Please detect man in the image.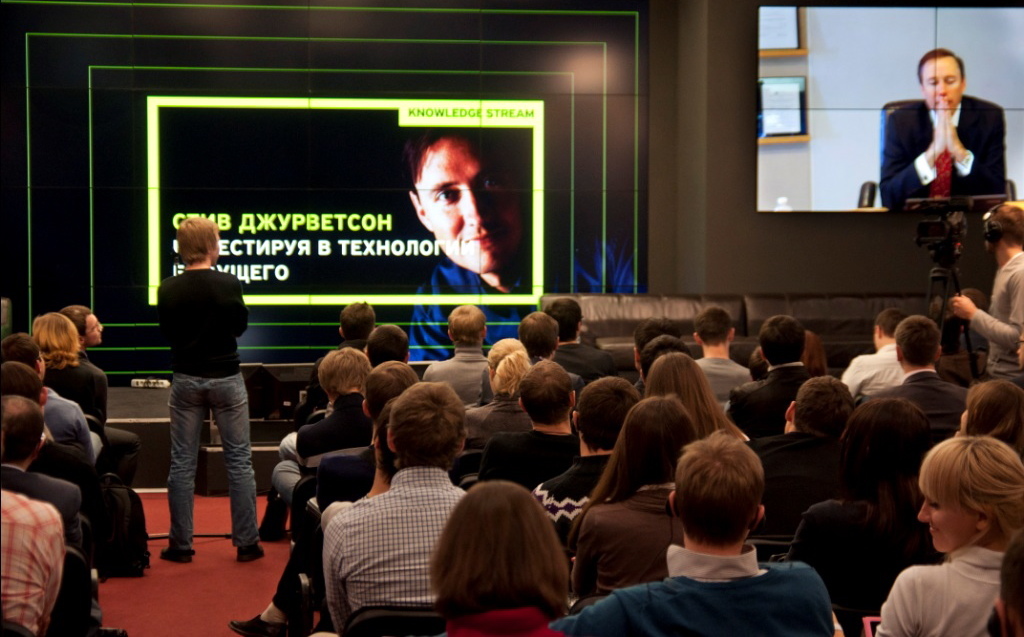
locate(404, 127, 634, 360).
